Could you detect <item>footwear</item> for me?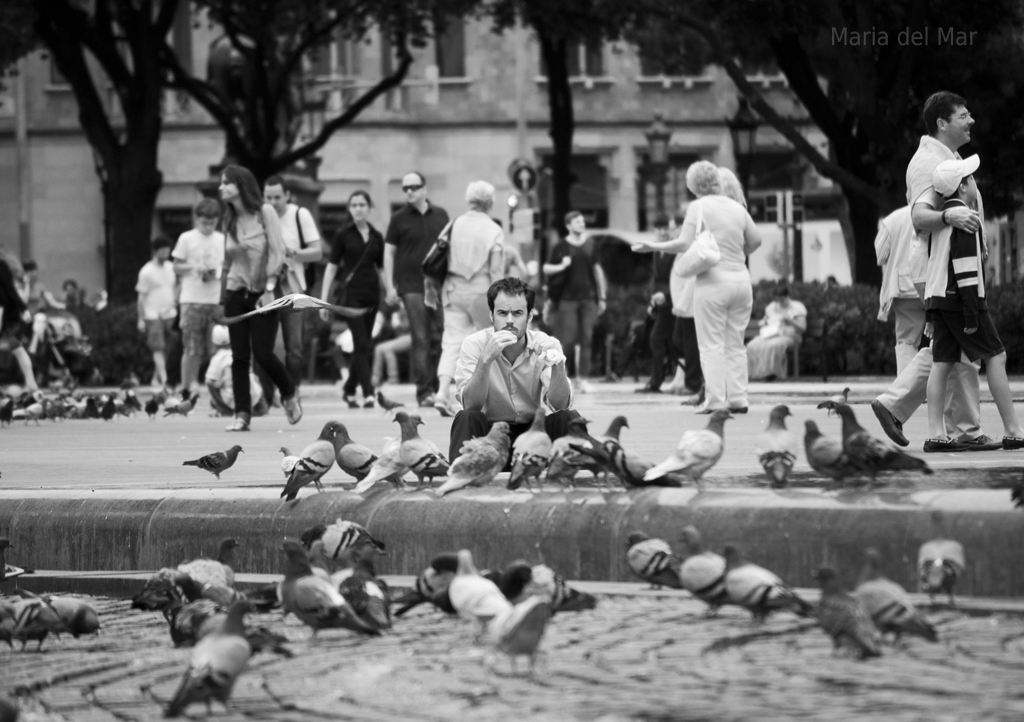
Detection result: select_region(871, 396, 910, 456).
